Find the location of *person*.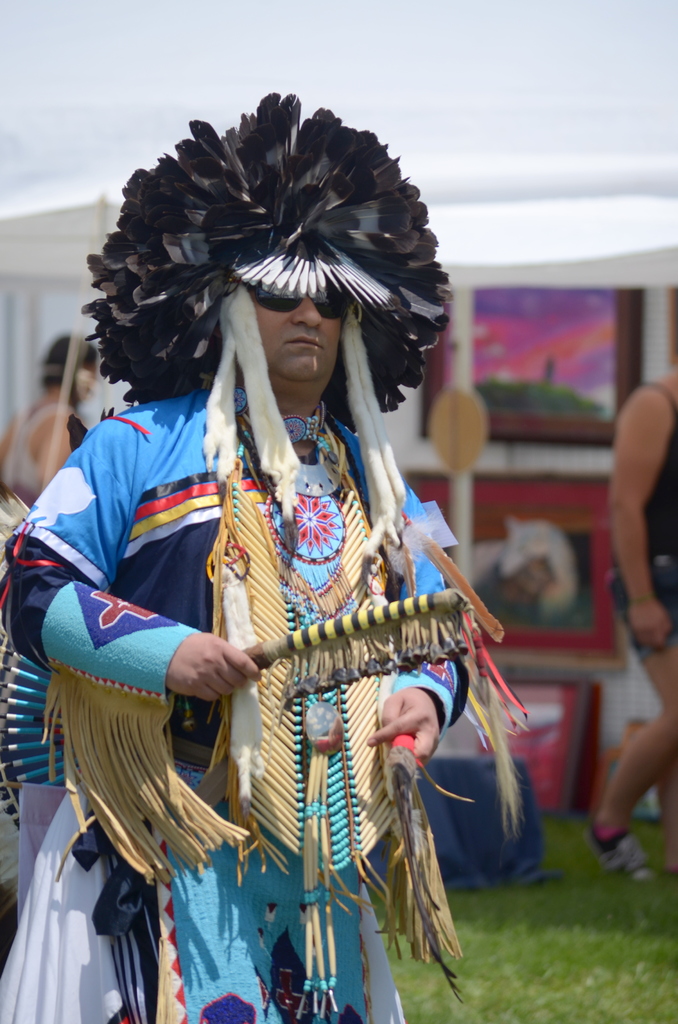
Location: box(66, 142, 508, 1023).
